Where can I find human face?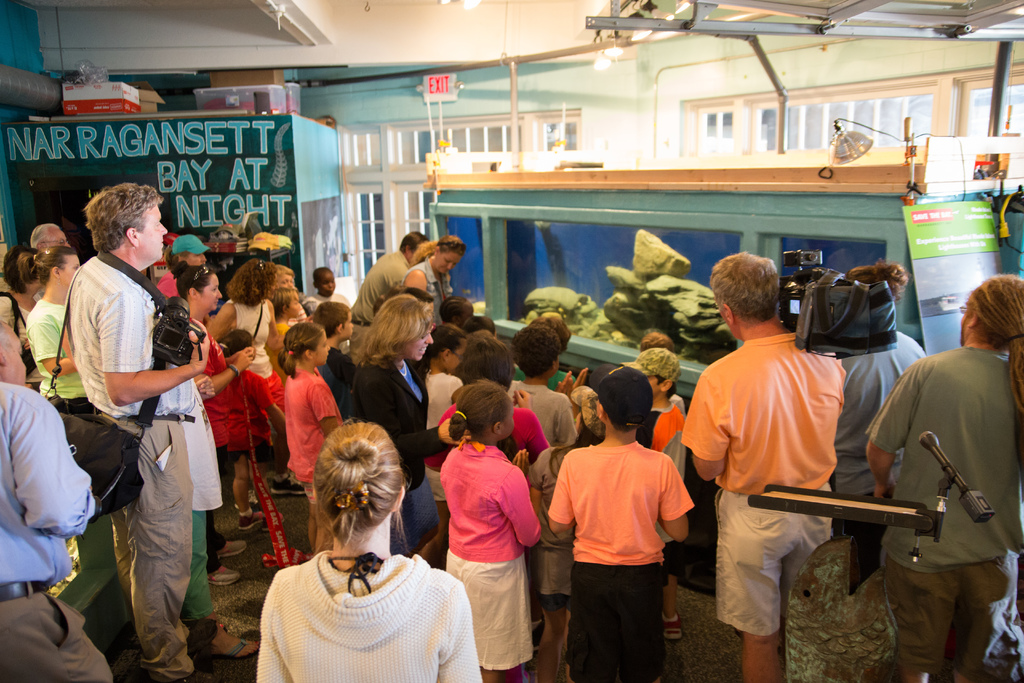
You can find it at Rect(139, 206, 168, 267).
